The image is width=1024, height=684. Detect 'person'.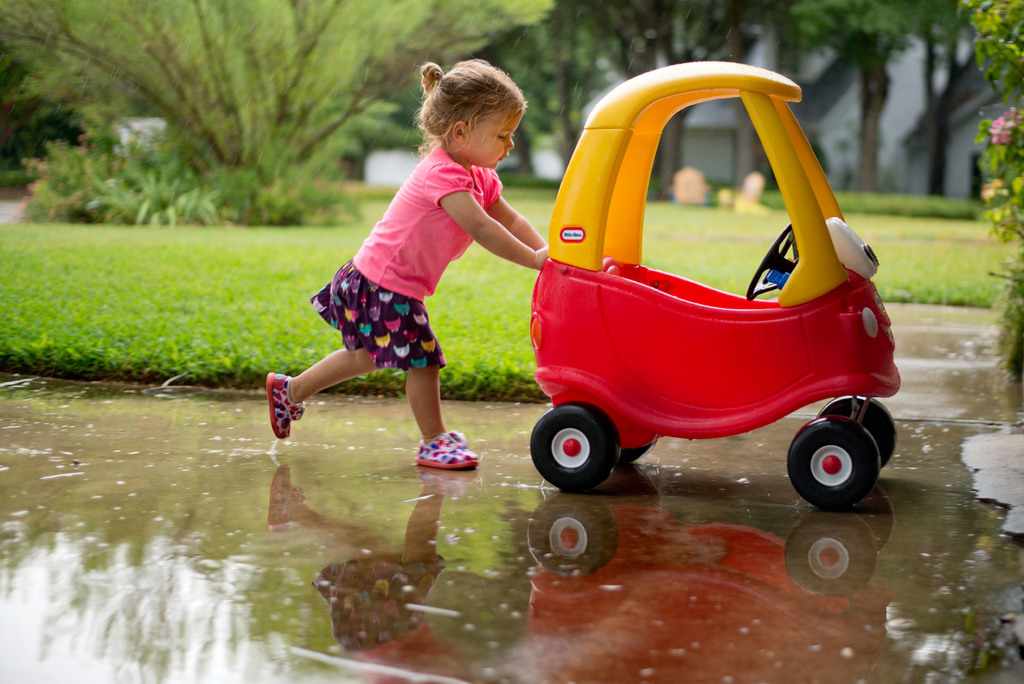
Detection: [294, 79, 540, 474].
